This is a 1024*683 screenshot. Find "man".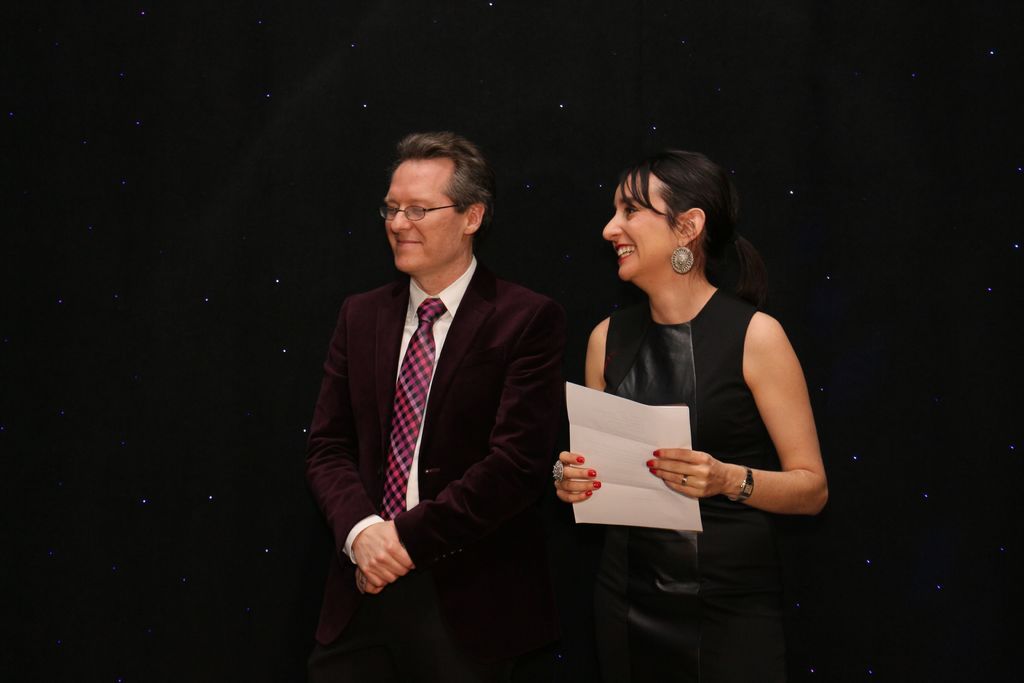
Bounding box: [x1=291, y1=101, x2=598, y2=682].
